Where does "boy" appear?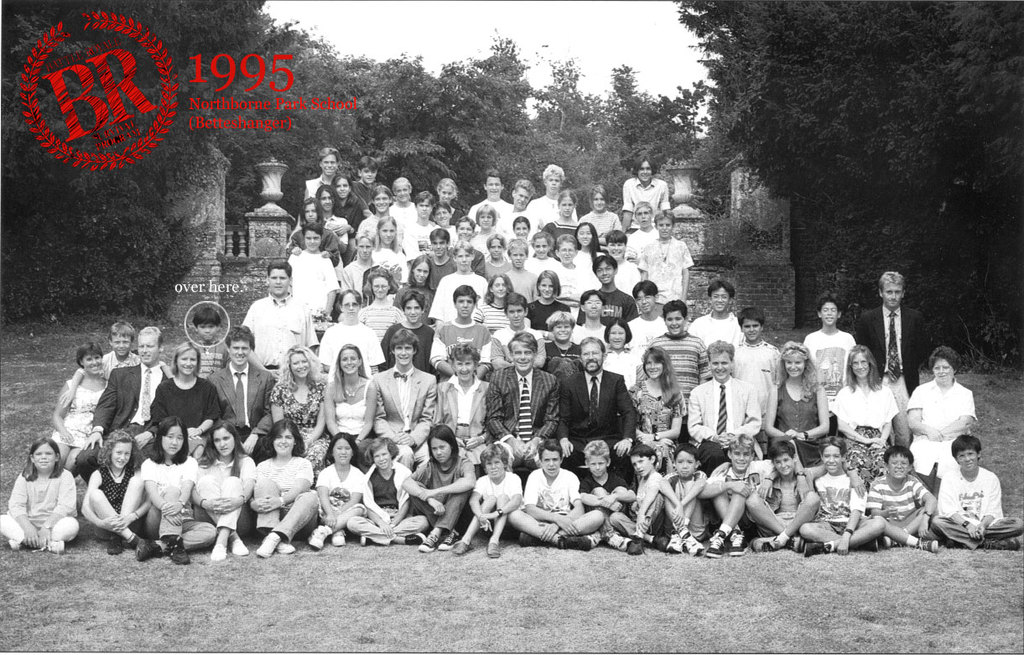
Appears at bbox(750, 439, 824, 549).
